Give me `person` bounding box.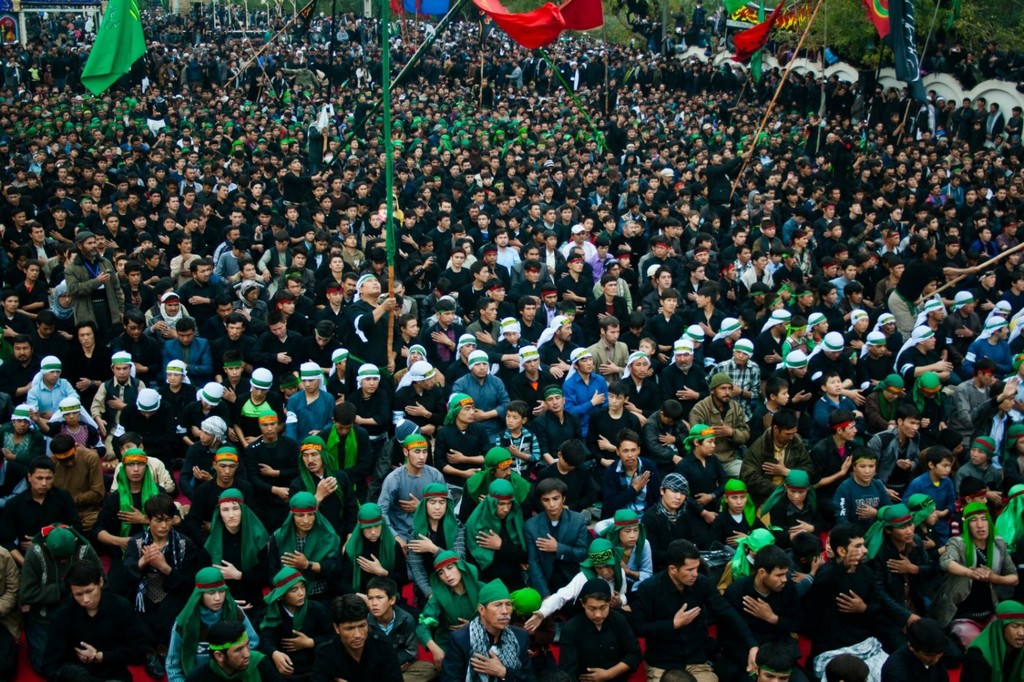
bbox=(192, 620, 275, 681).
